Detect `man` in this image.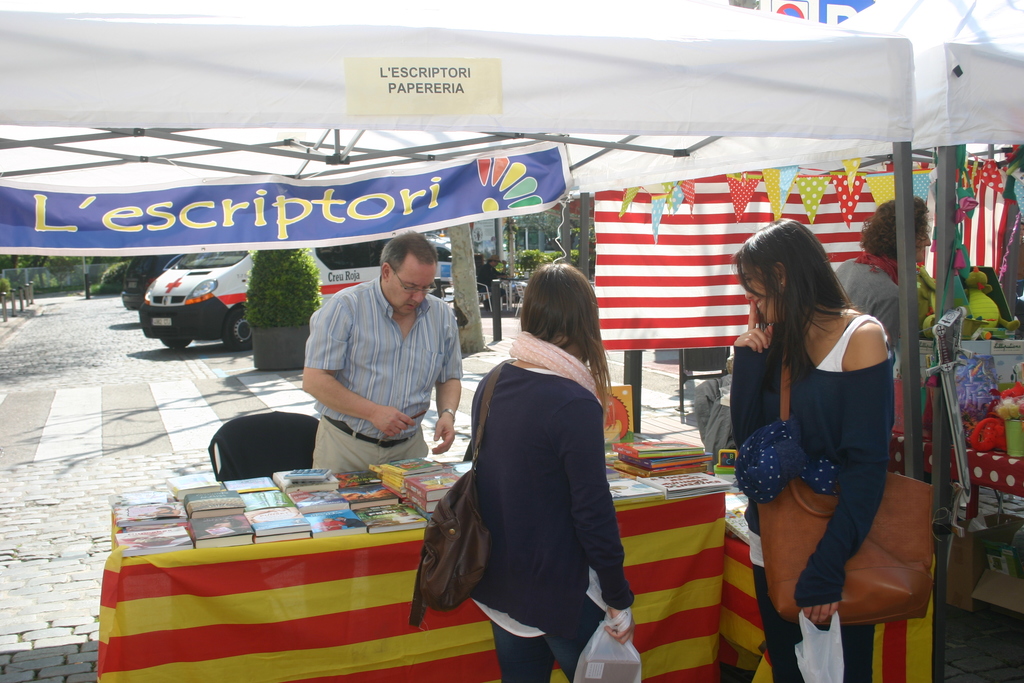
Detection: {"left": 824, "top": 195, "right": 927, "bottom": 368}.
